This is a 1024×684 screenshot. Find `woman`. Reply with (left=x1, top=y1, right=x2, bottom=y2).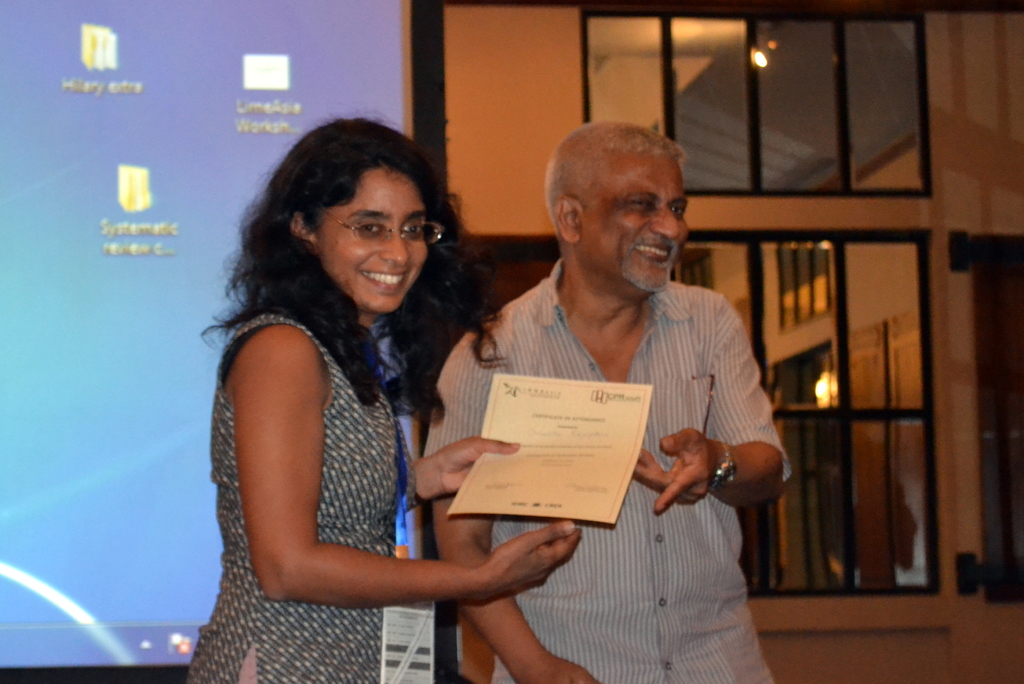
(left=168, top=91, right=517, bottom=683).
